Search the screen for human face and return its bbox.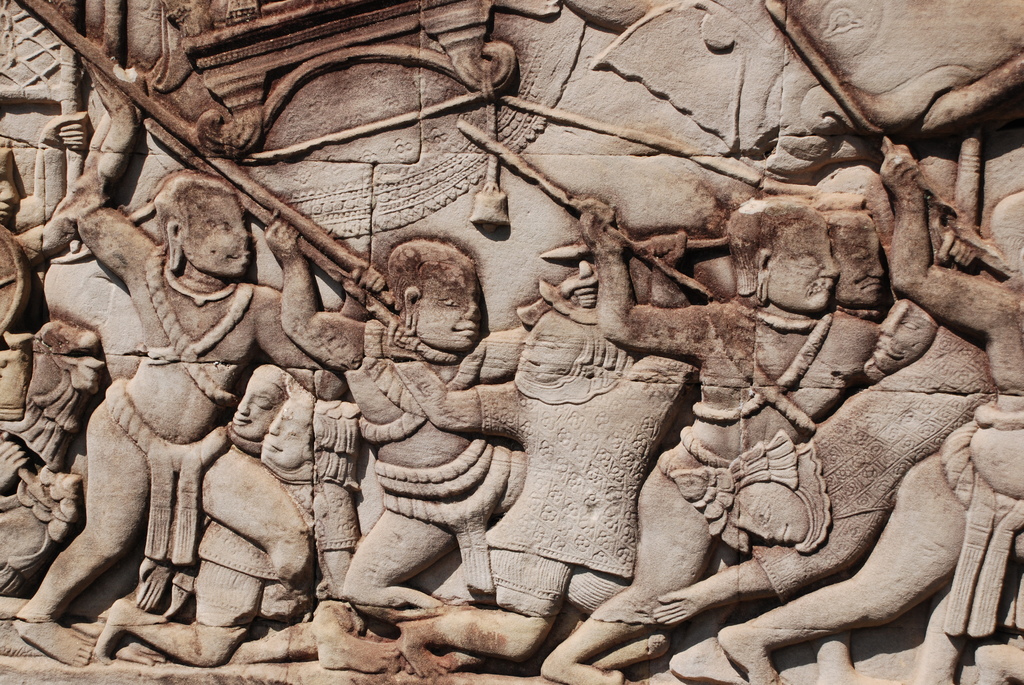
Found: bbox=(772, 230, 837, 315).
